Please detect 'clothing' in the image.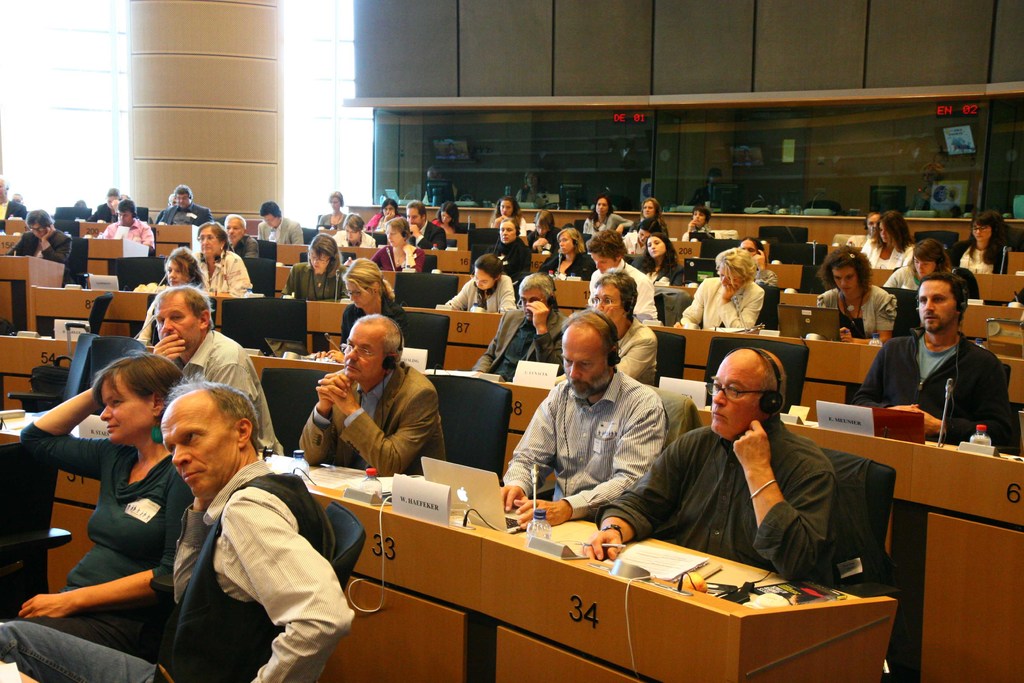
Rect(189, 247, 252, 299).
